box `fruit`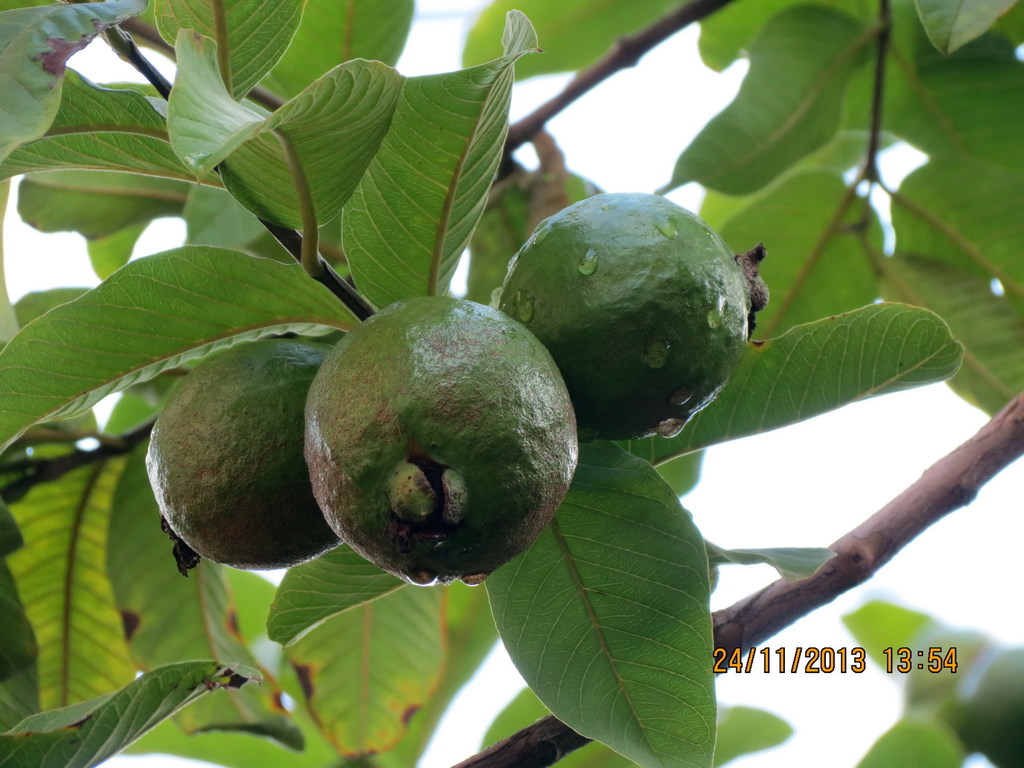
region(500, 197, 769, 440)
